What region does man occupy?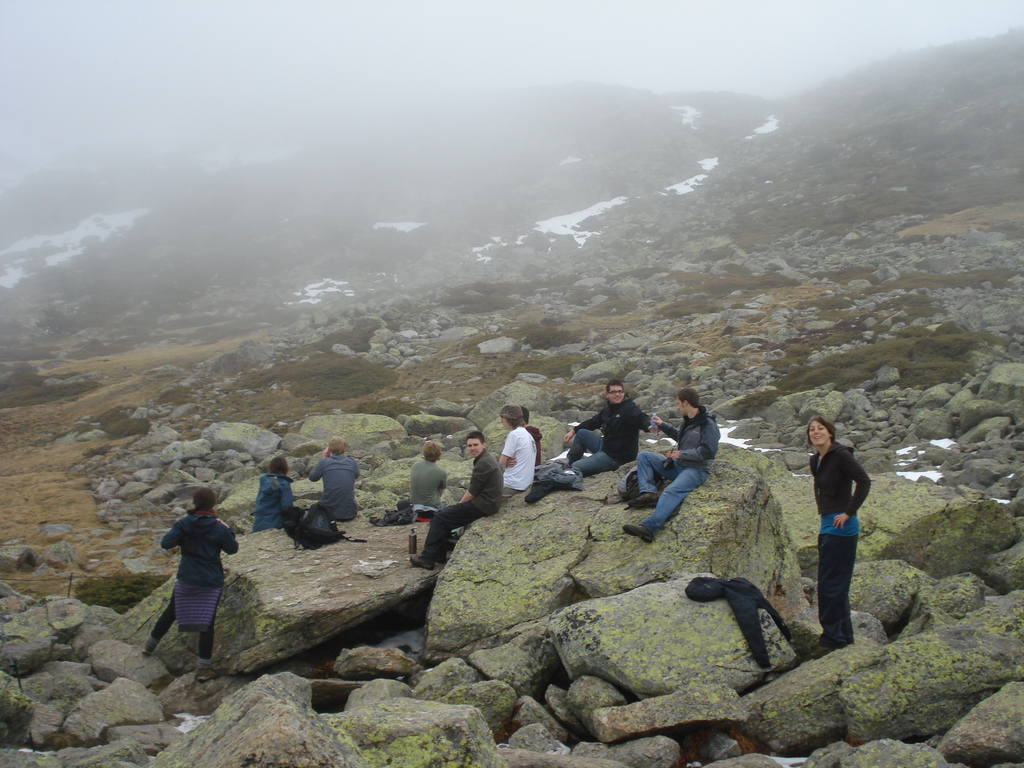
308, 437, 362, 522.
